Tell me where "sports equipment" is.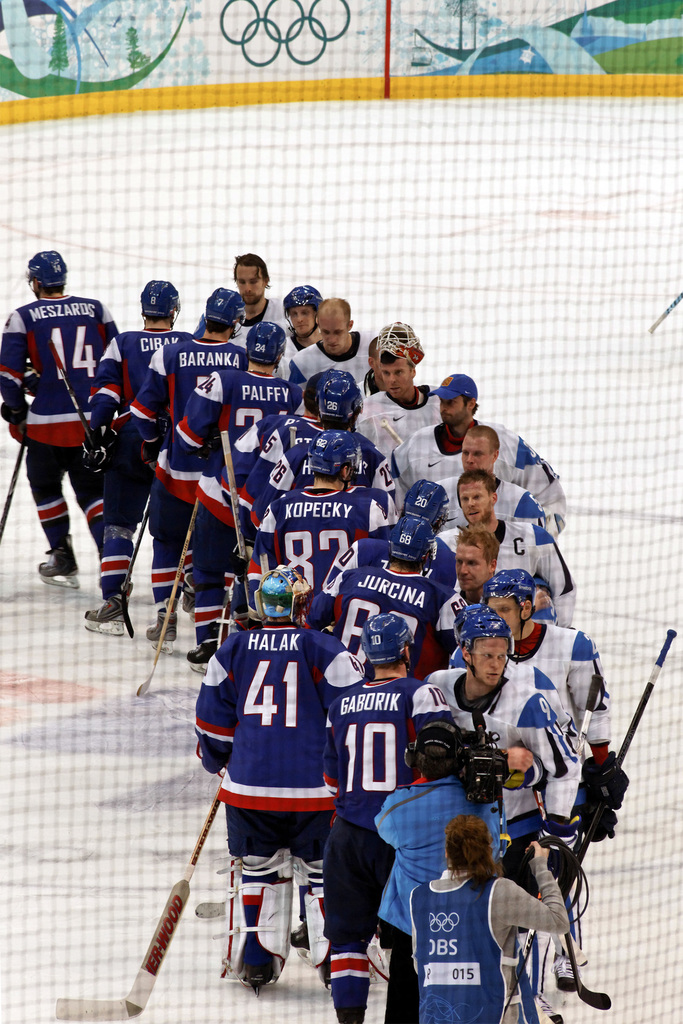
"sports equipment" is at {"left": 0, "top": 428, "right": 31, "bottom": 543}.
